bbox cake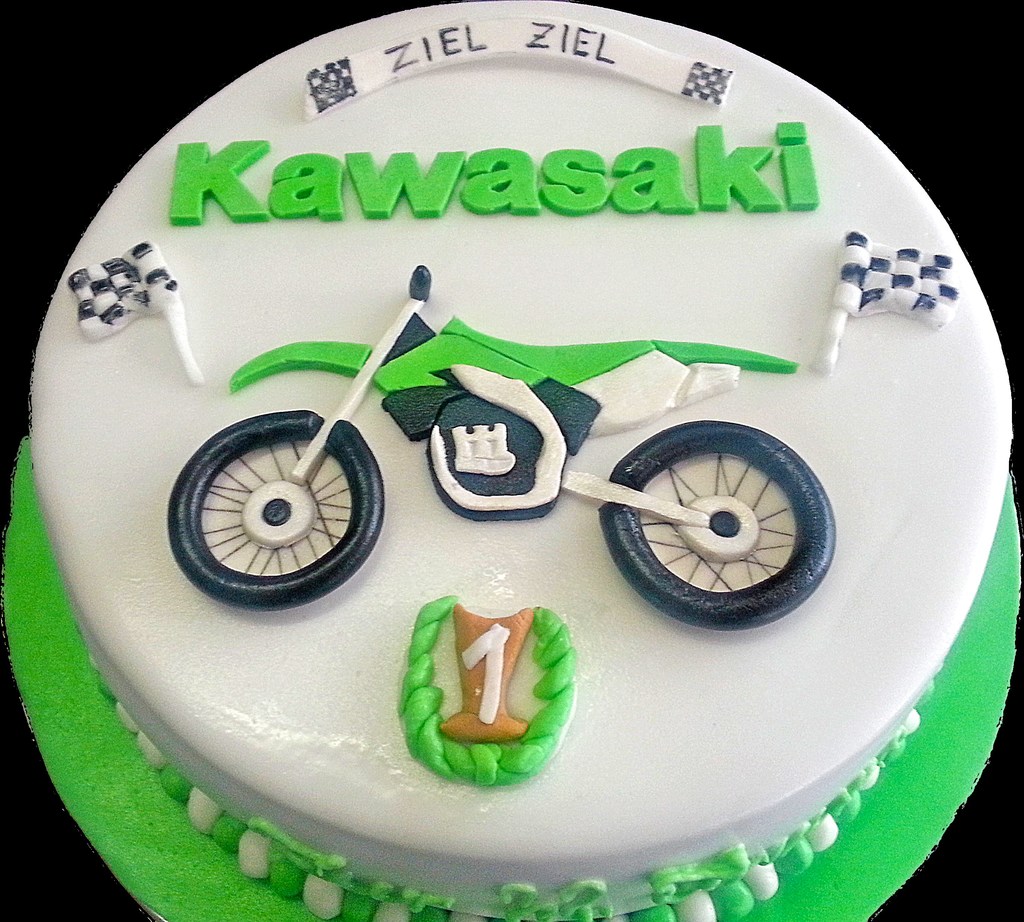
crop(23, 0, 1014, 921)
